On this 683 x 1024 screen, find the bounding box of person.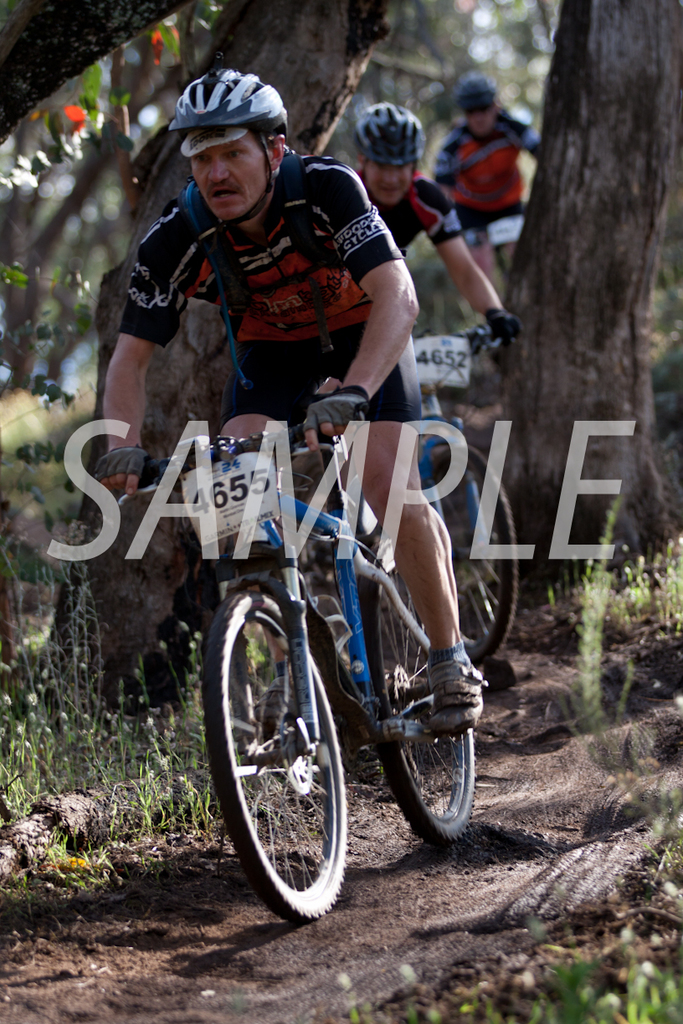
Bounding box: select_region(311, 100, 510, 424).
